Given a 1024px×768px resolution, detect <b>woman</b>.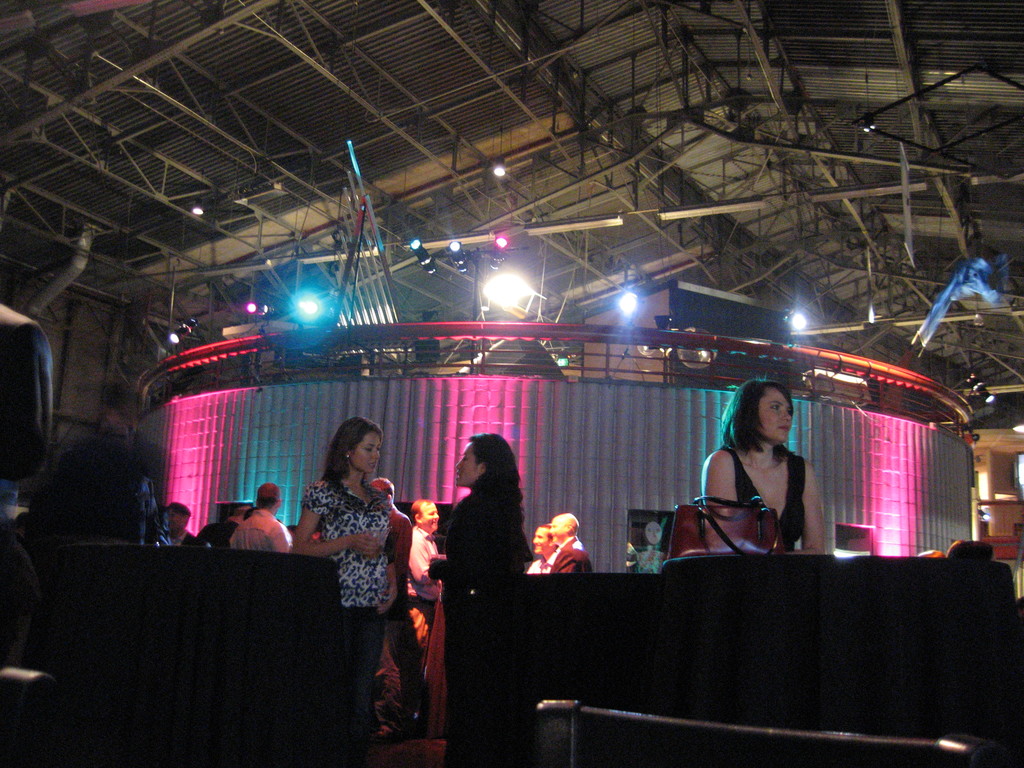
Rect(426, 430, 545, 767).
